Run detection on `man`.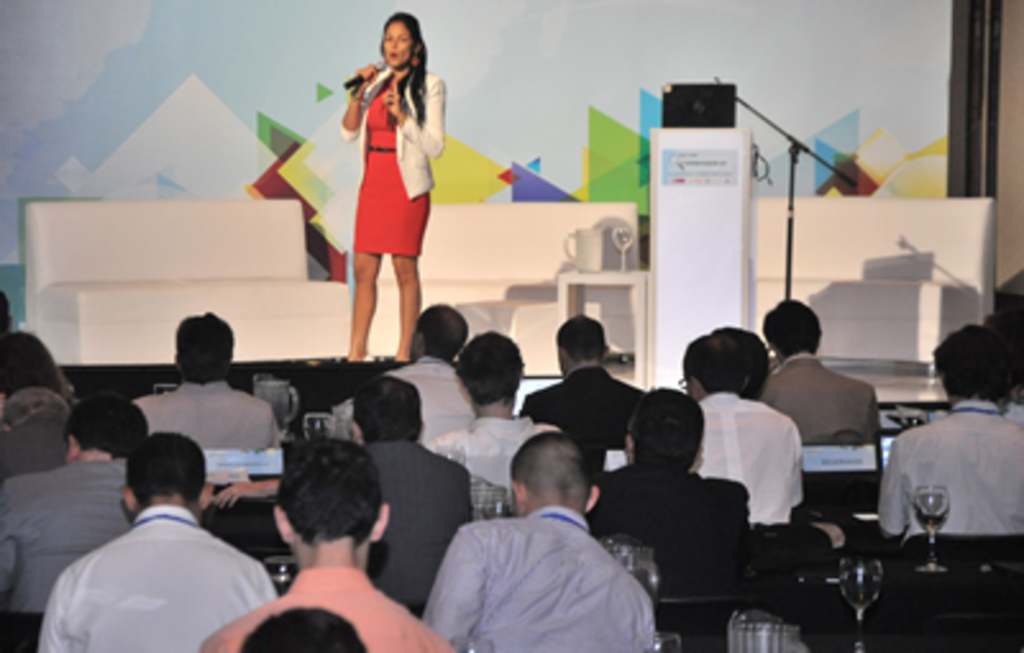
Result: bbox=[428, 428, 673, 652].
